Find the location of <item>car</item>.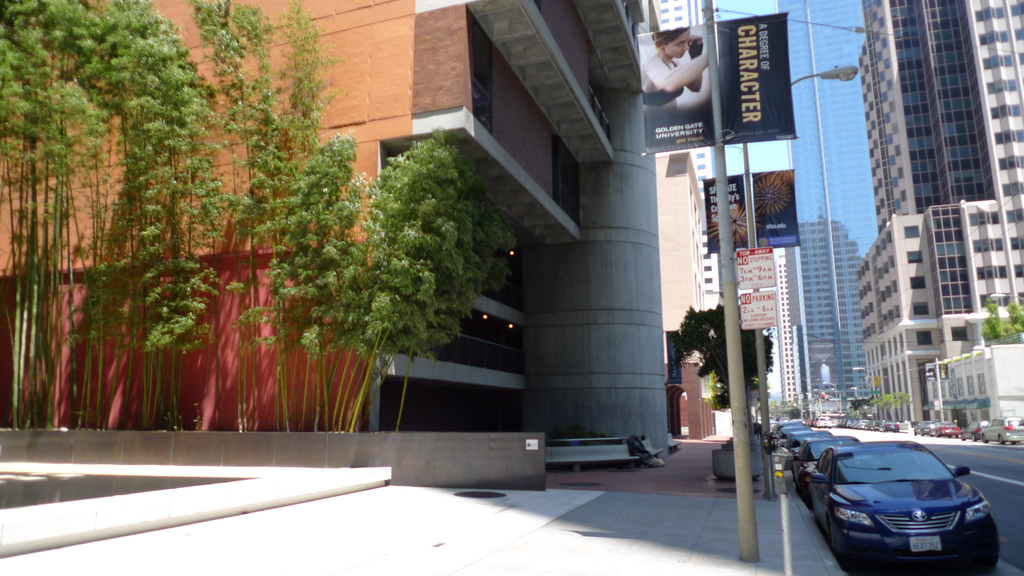
Location: <box>788,424,865,501</box>.
